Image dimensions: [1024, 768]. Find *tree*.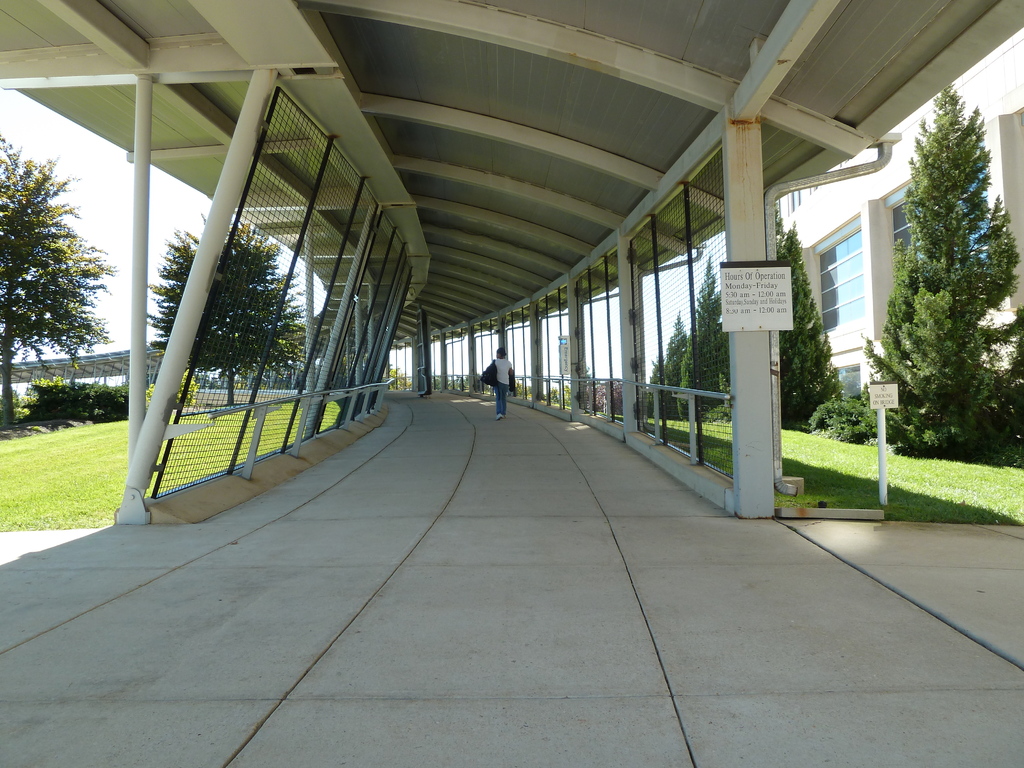
left=144, top=214, right=304, bottom=407.
